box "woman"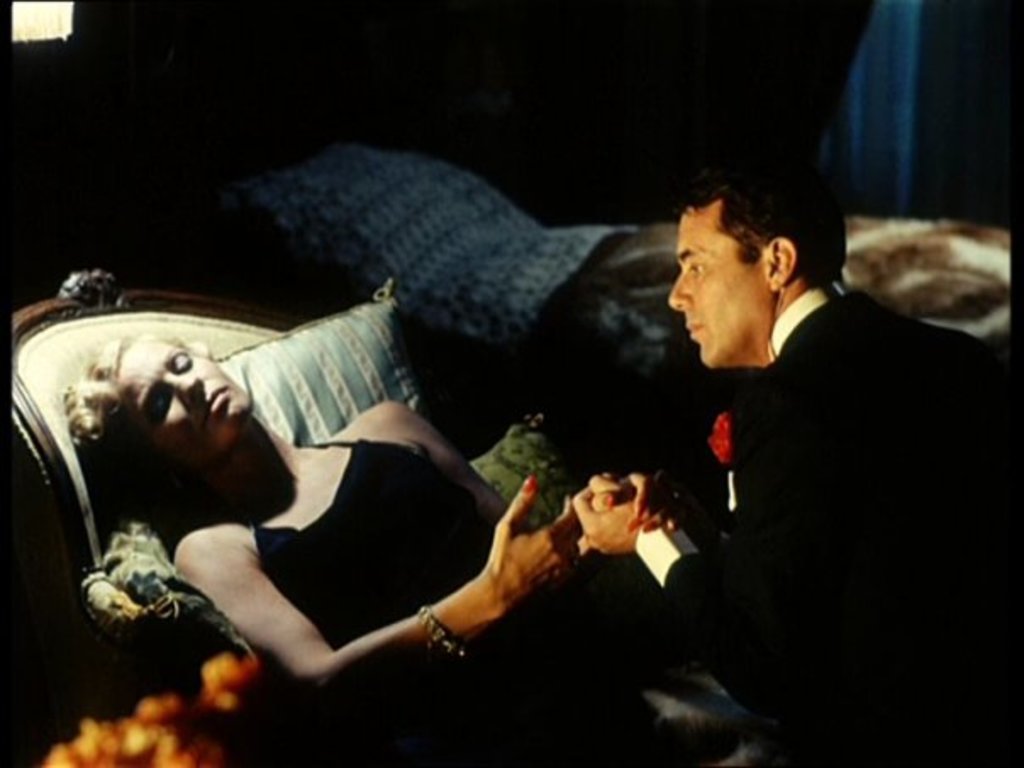
[59, 336, 792, 766]
